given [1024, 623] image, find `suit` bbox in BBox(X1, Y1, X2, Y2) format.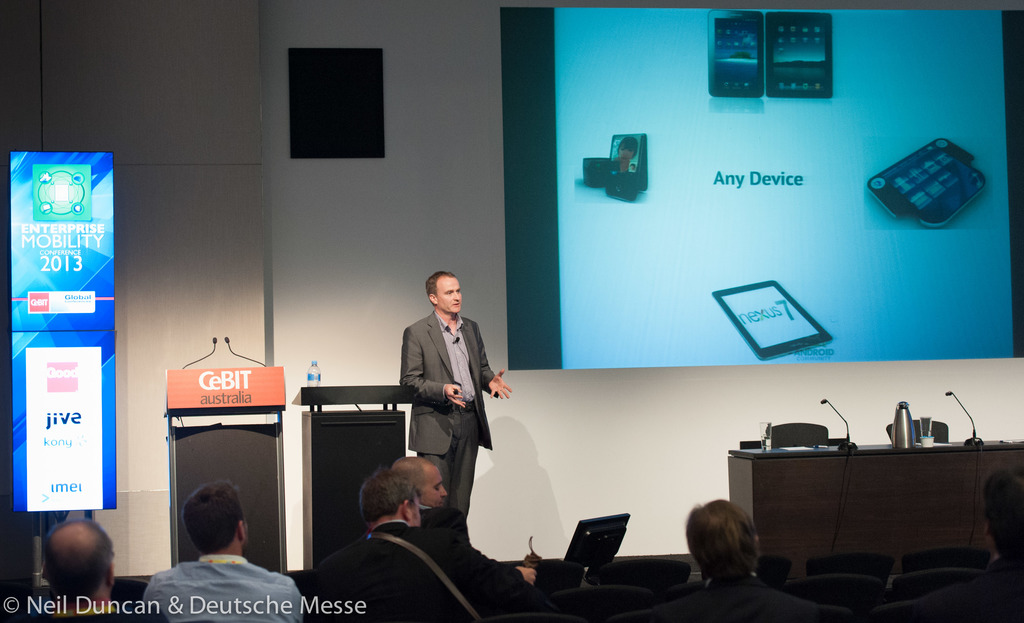
BBox(381, 318, 490, 553).
